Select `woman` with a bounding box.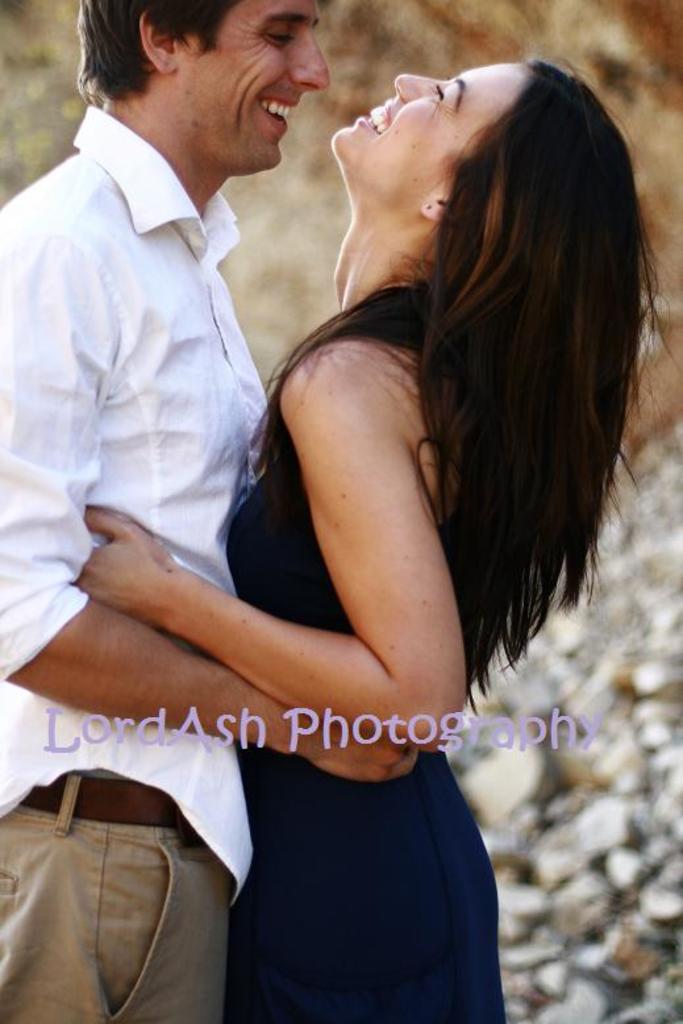
(76,0,662,961).
